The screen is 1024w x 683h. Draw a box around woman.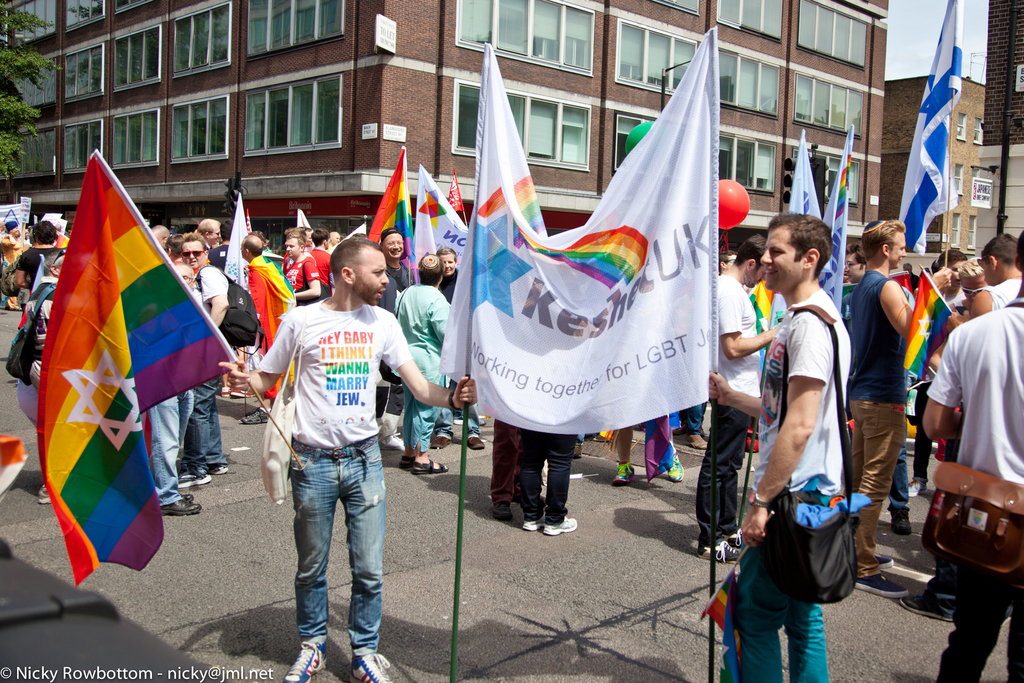
(431, 247, 480, 441).
